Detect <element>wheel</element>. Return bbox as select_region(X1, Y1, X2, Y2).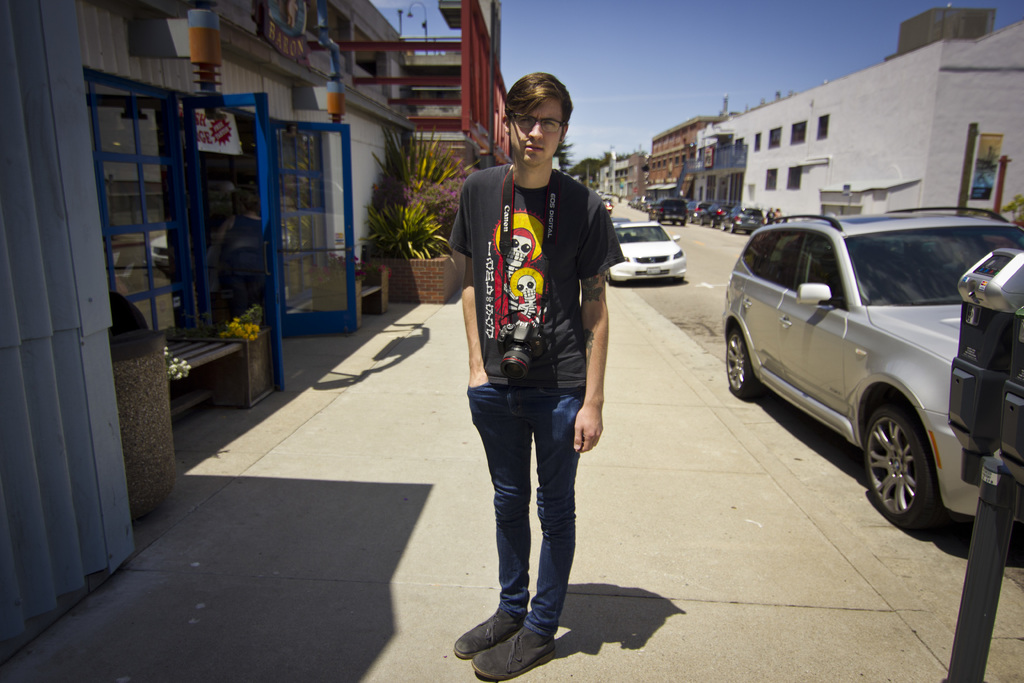
select_region(728, 331, 761, 400).
